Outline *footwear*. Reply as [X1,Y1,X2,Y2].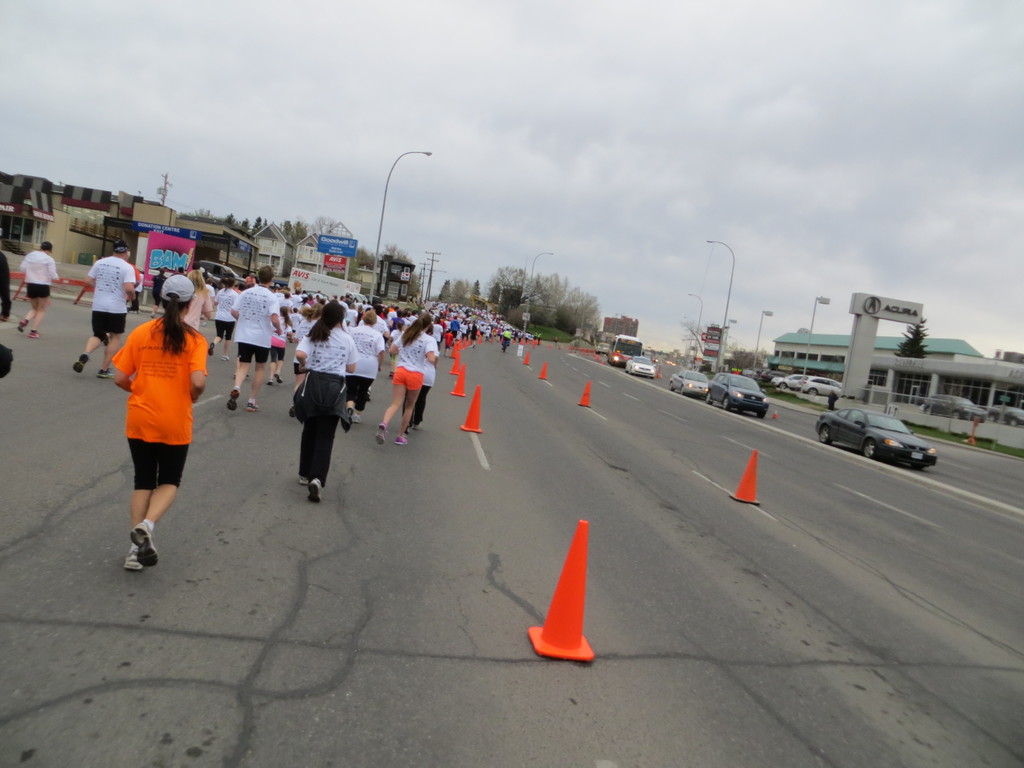
[97,374,118,381].
